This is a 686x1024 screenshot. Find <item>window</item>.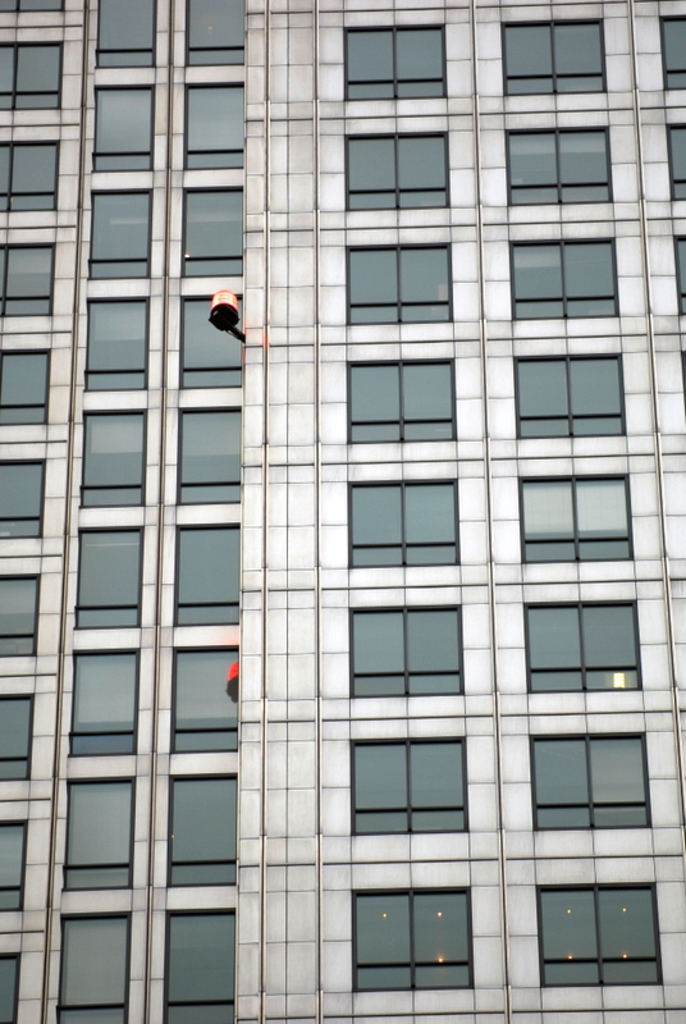
Bounding box: [x1=340, y1=474, x2=462, y2=572].
